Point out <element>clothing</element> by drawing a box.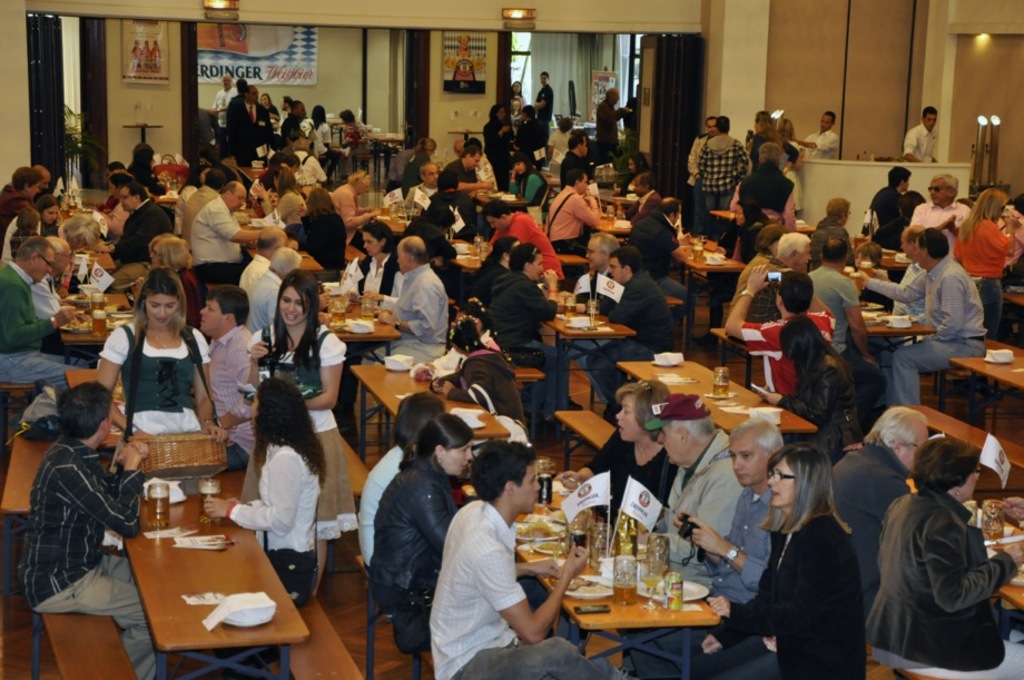
bbox(429, 501, 622, 679).
